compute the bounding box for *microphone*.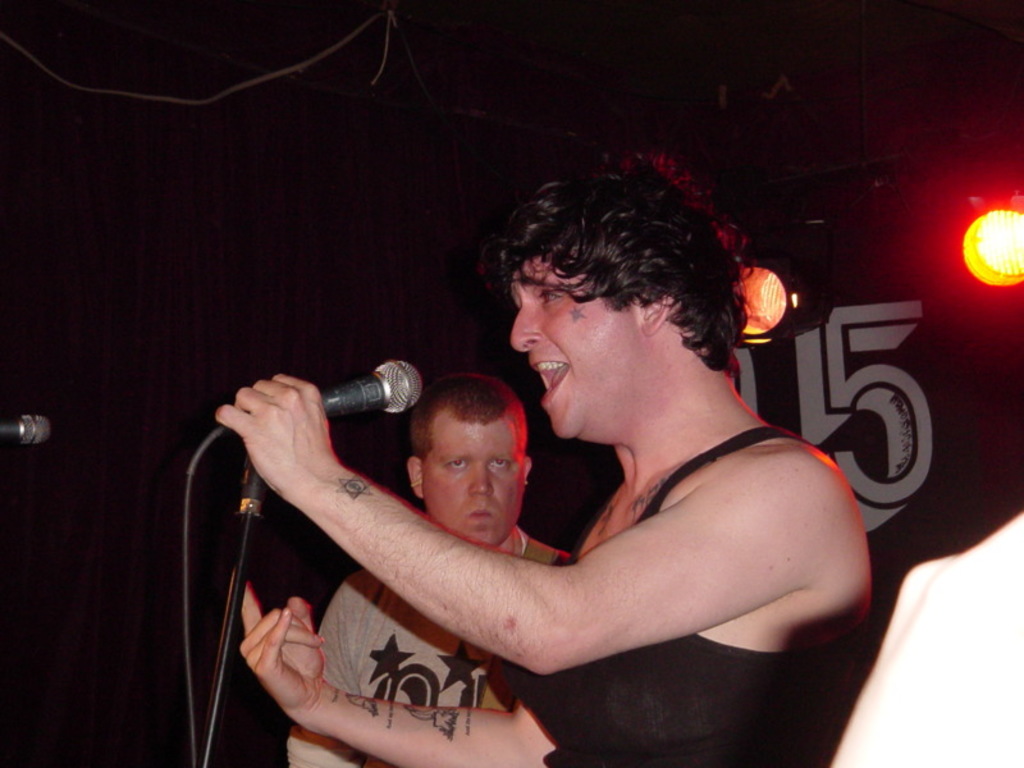
216,357,424,421.
